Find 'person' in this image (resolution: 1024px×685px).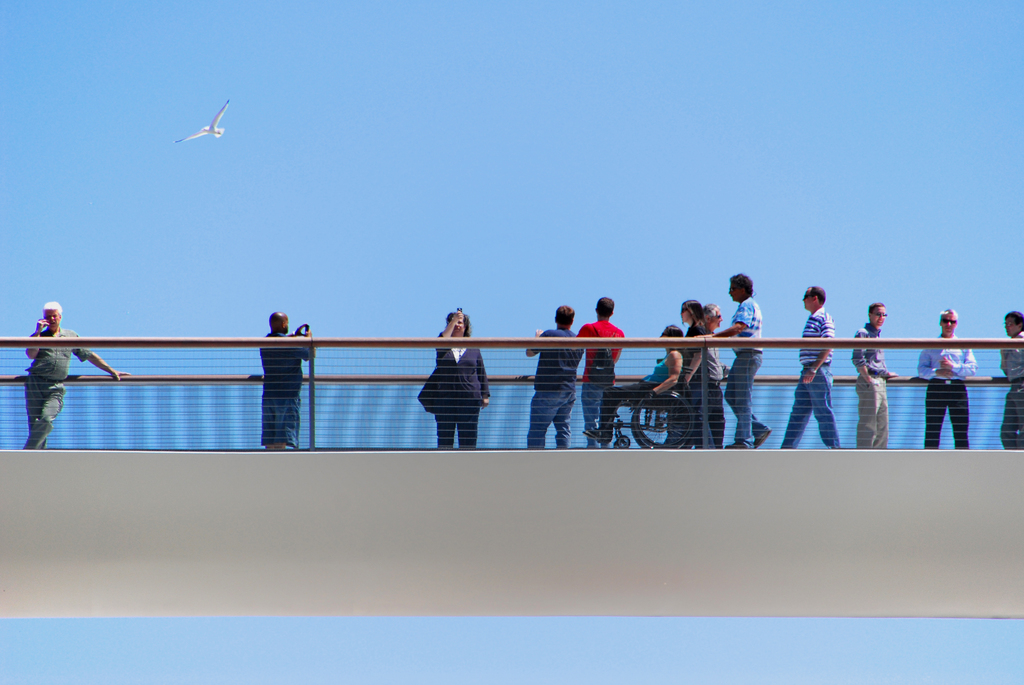
680,299,716,449.
